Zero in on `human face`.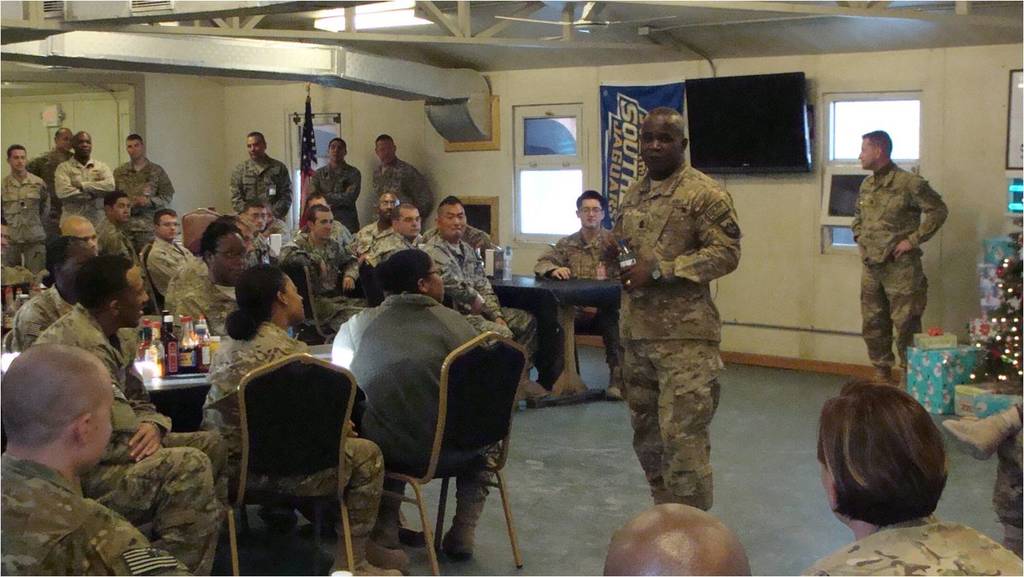
Zeroed in: pyautogui.locateOnScreen(245, 134, 266, 164).
